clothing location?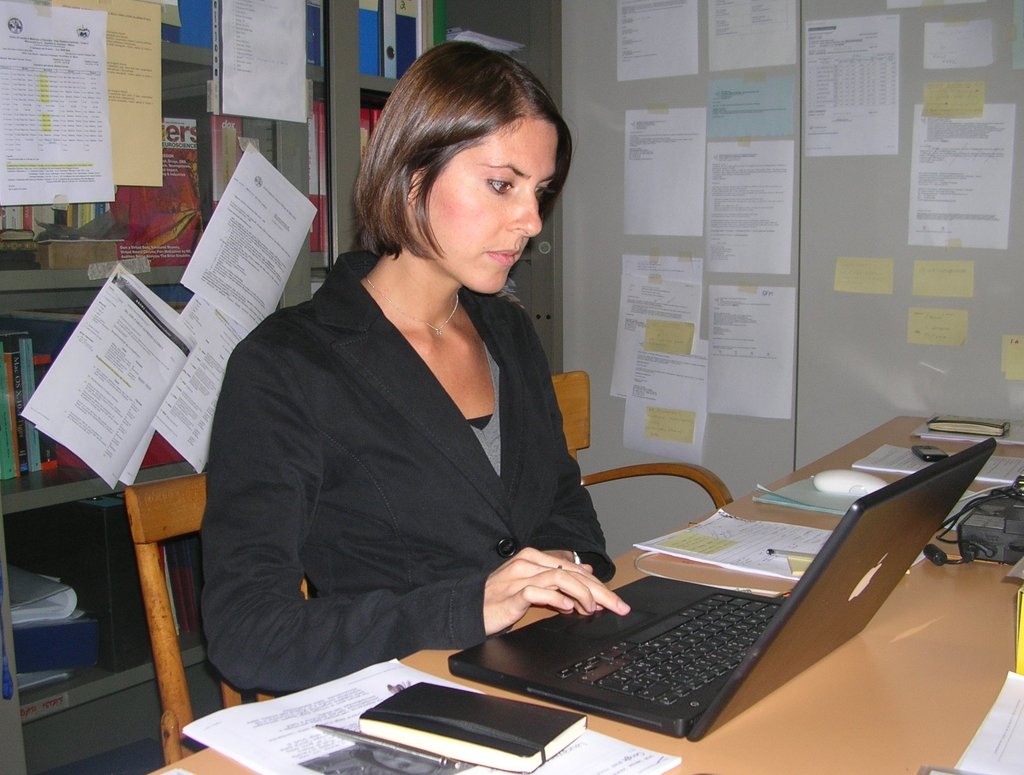
x1=218 y1=215 x2=641 y2=693
